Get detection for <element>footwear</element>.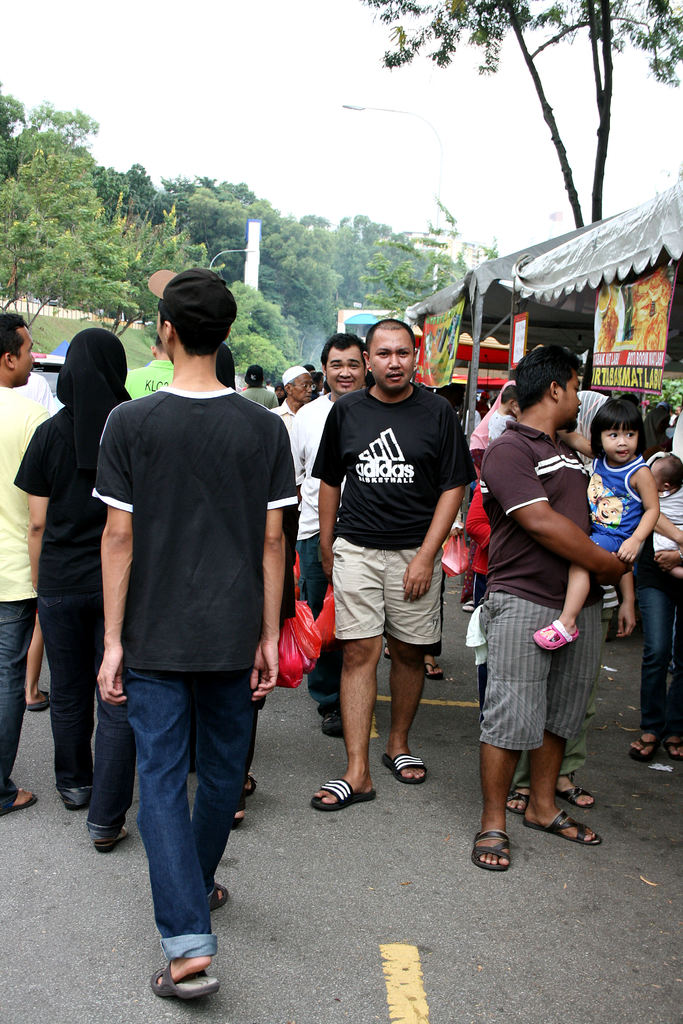
Detection: 308/777/381/810.
